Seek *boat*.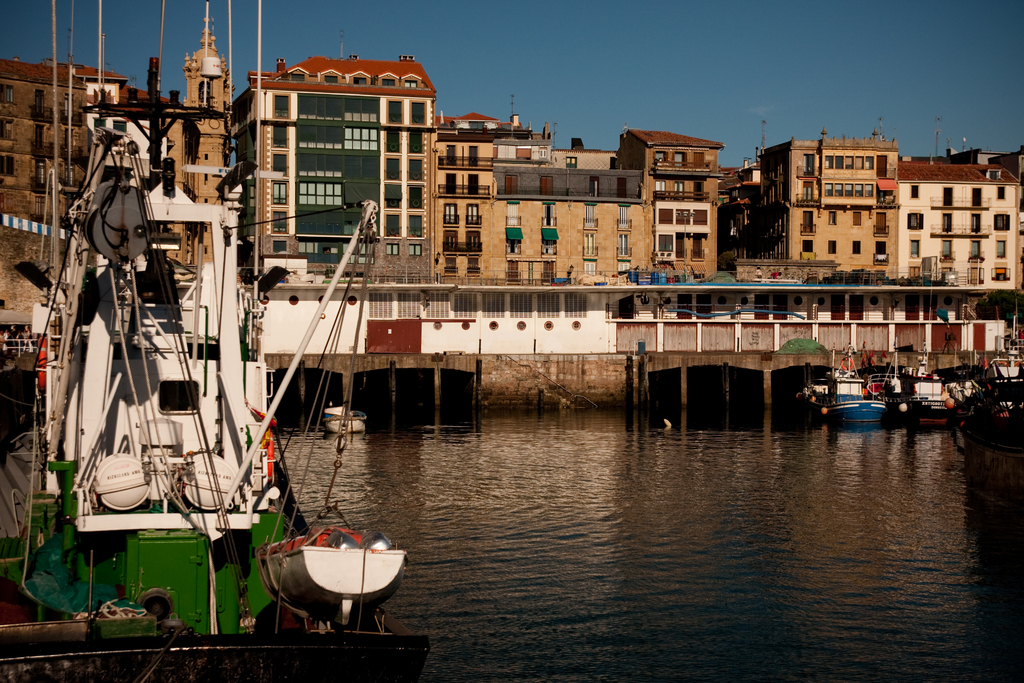
region(864, 349, 961, 419).
